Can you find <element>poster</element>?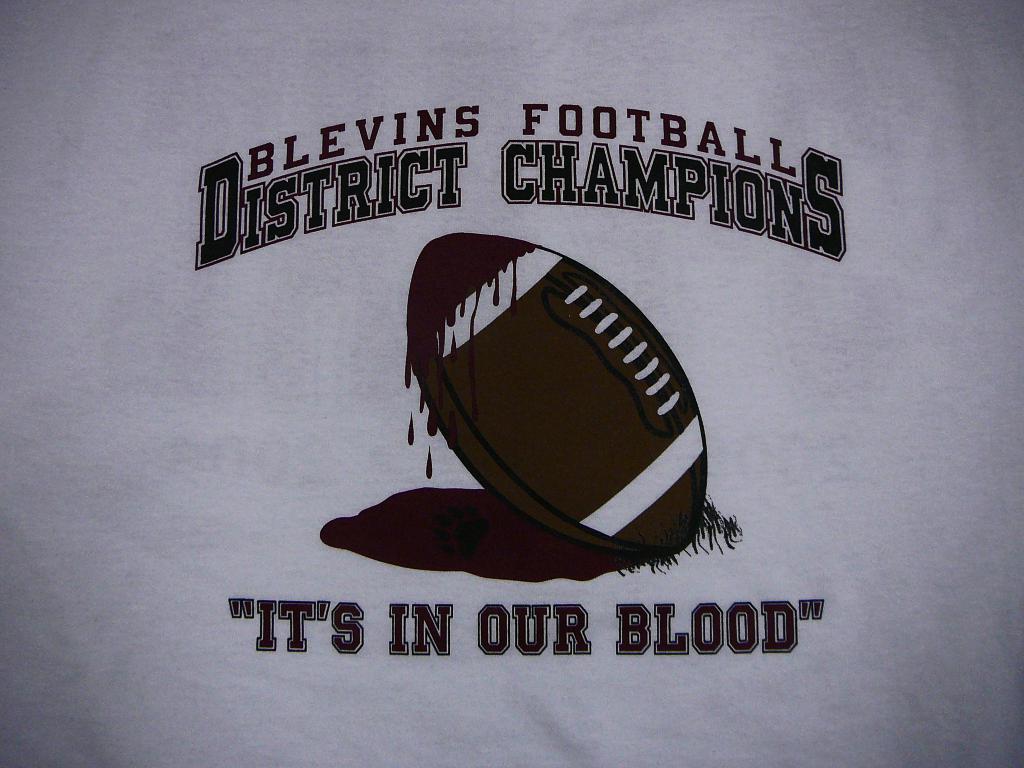
Yes, bounding box: box=[3, 0, 1023, 767].
